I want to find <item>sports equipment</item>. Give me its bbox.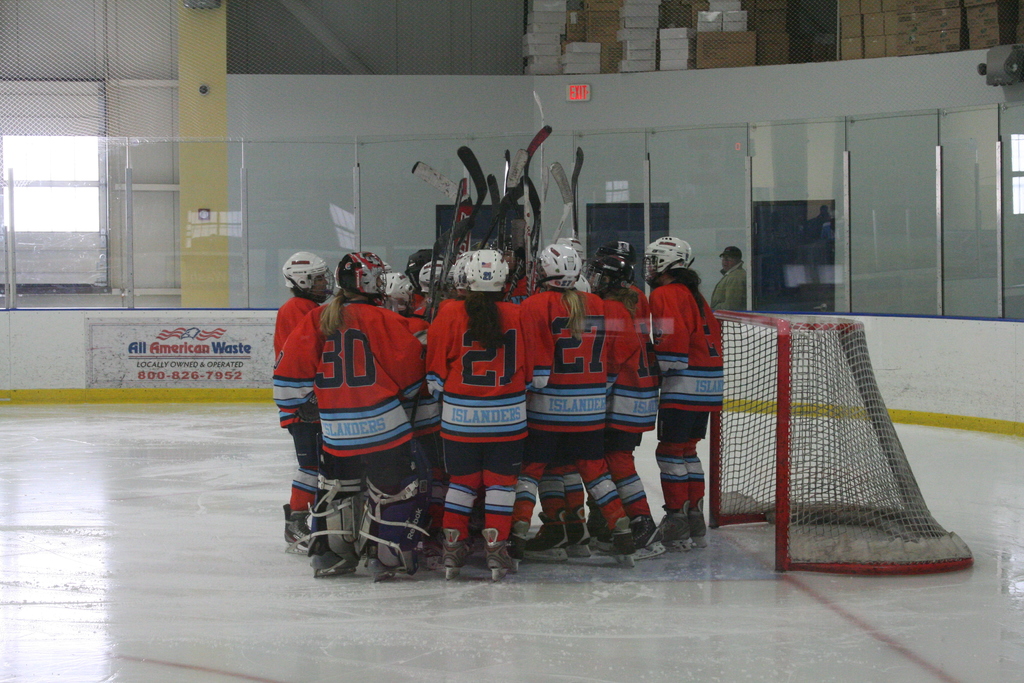
<box>365,474,428,574</box>.
